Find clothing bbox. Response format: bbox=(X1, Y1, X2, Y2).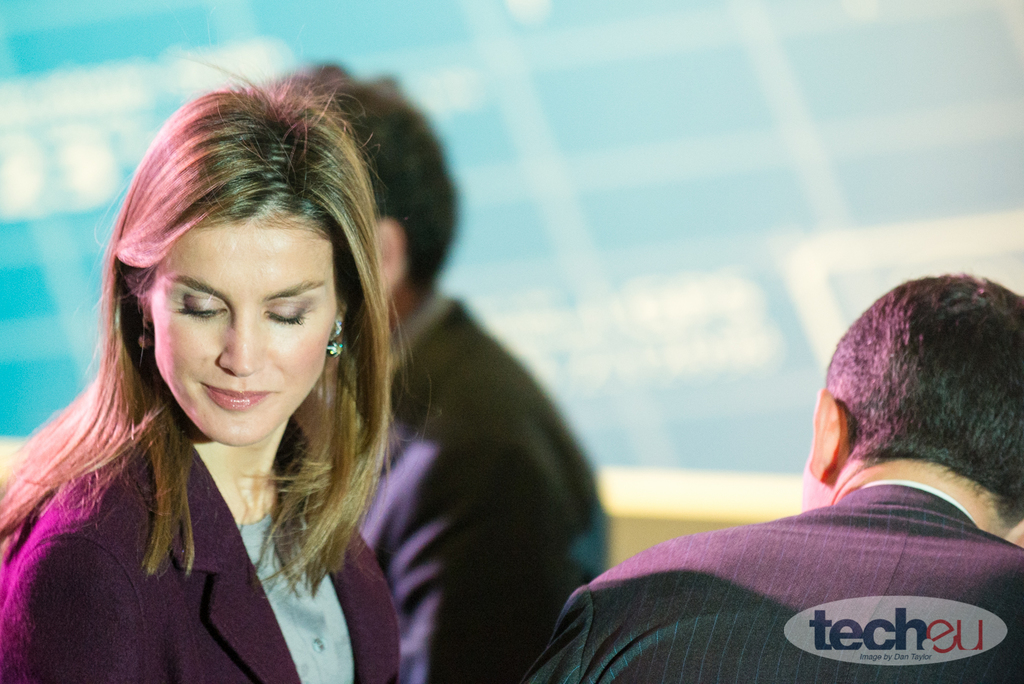
bbox=(344, 295, 613, 683).
